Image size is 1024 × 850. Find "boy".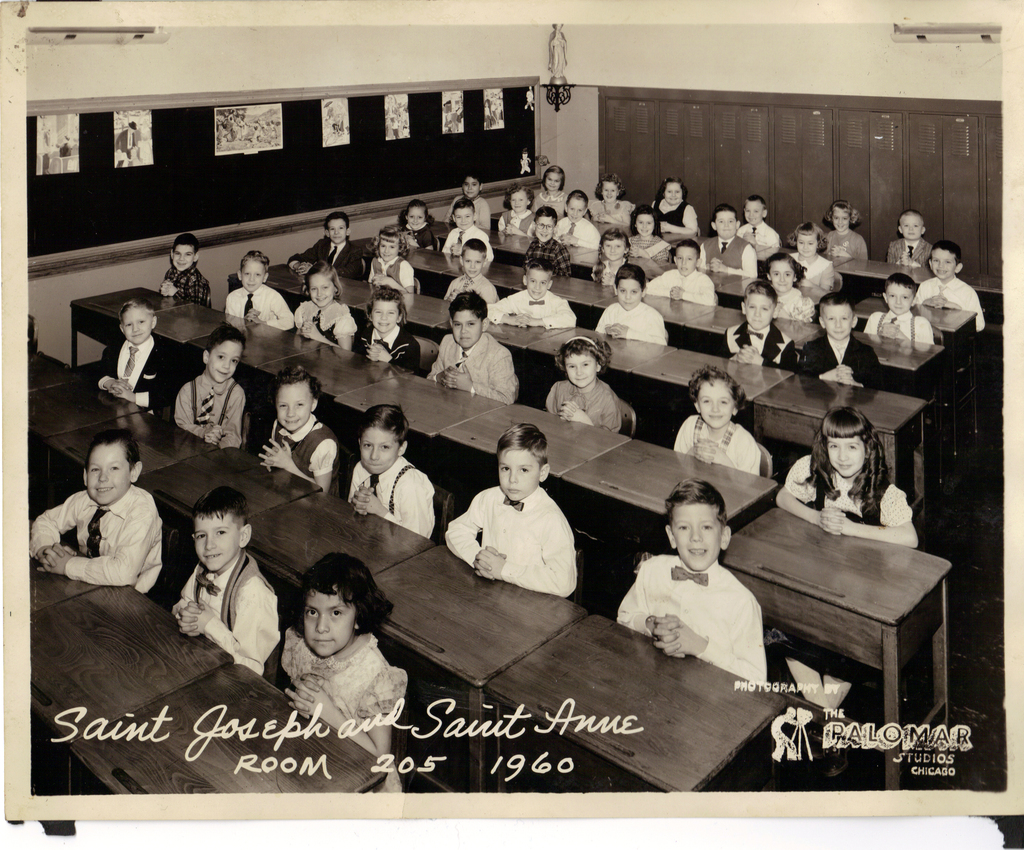
bbox=(700, 203, 758, 281).
